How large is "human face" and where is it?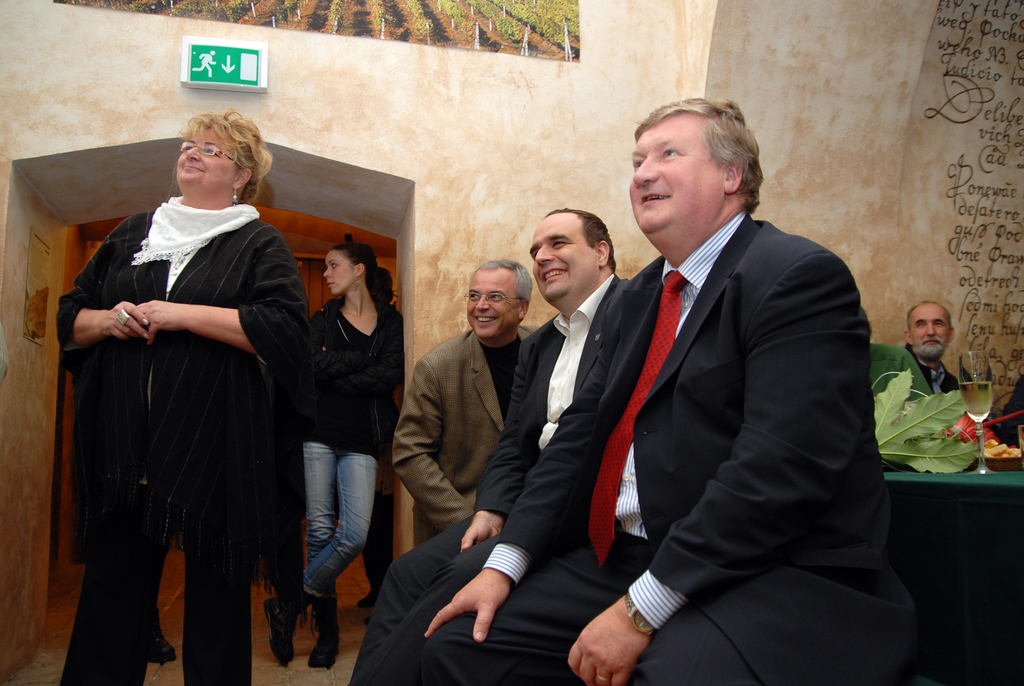
Bounding box: BBox(908, 303, 950, 358).
